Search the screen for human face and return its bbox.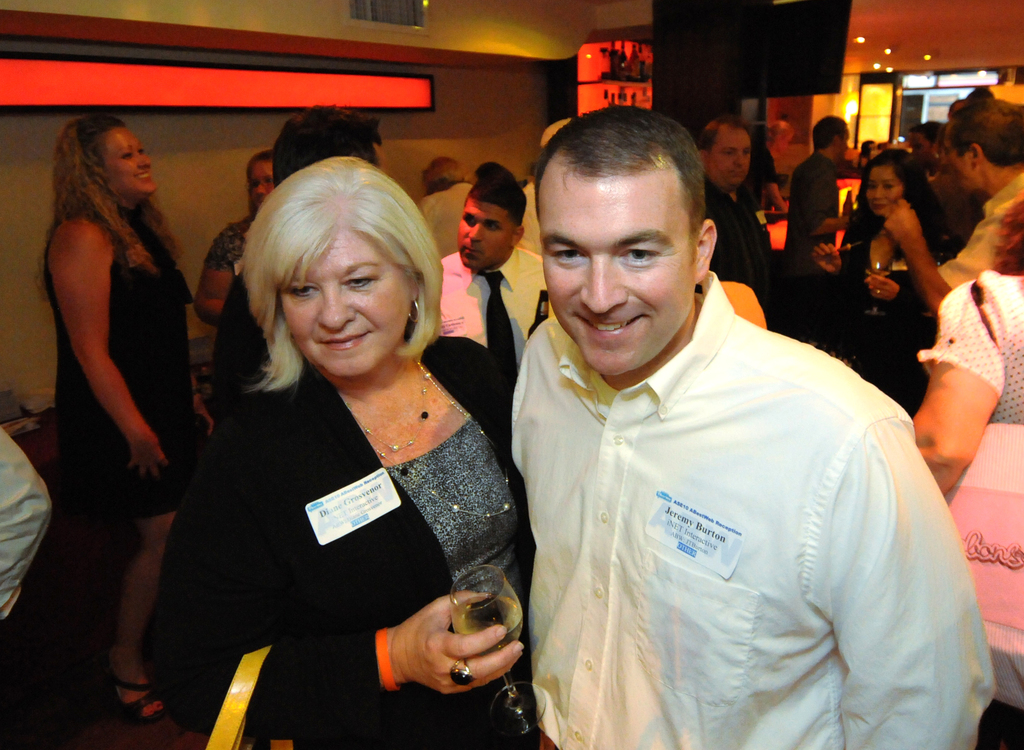
Found: (left=707, top=129, right=750, bottom=193).
